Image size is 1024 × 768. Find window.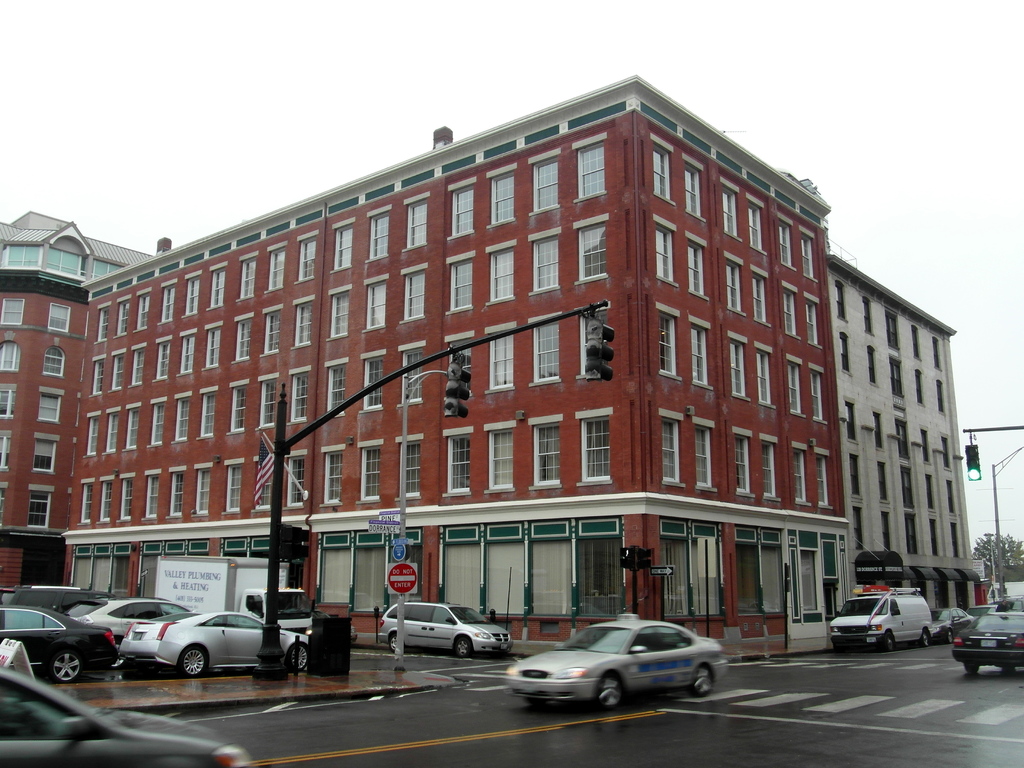
x1=236, y1=253, x2=257, y2=297.
